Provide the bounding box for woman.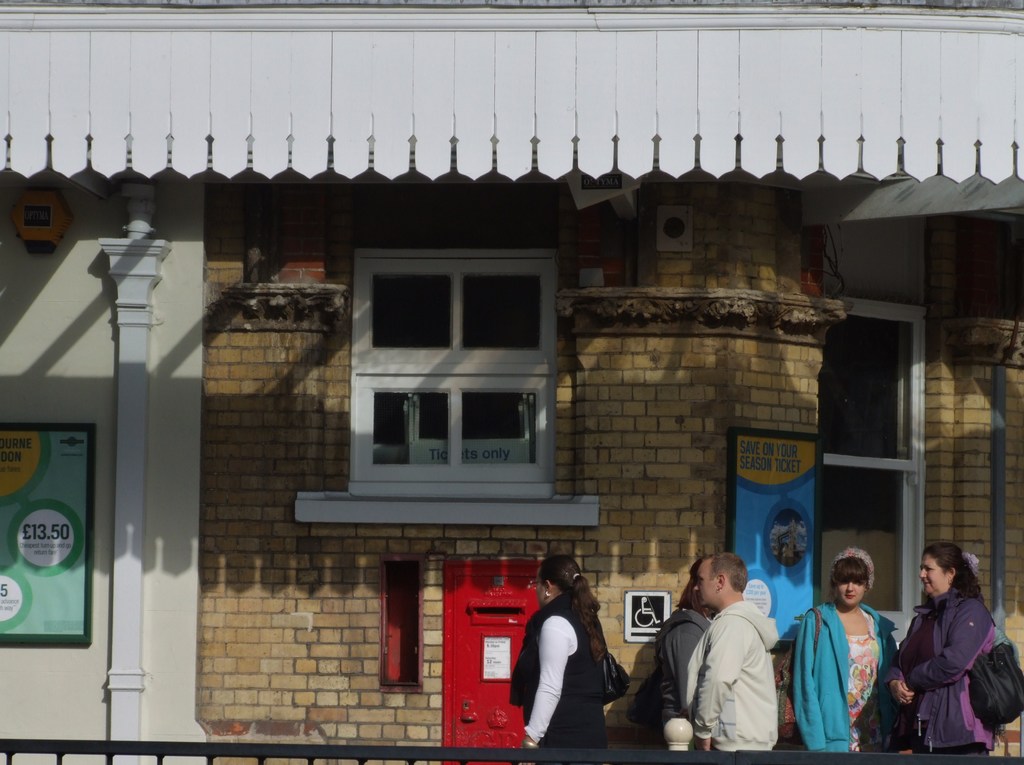
881 543 1023 755.
